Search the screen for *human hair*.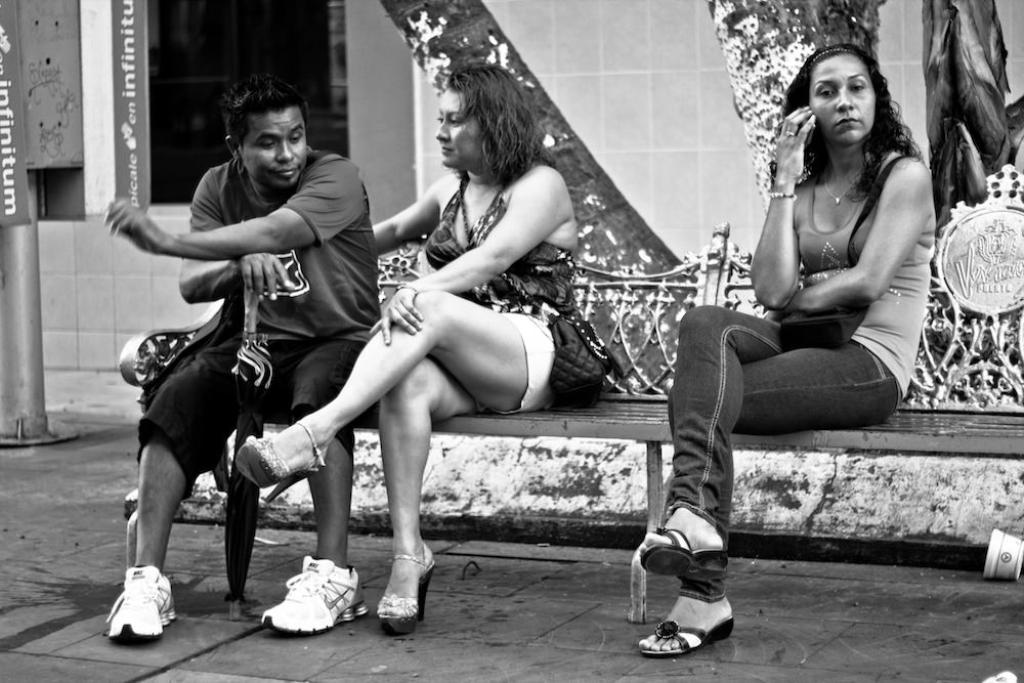
Found at 444, 62, 557, 196.
